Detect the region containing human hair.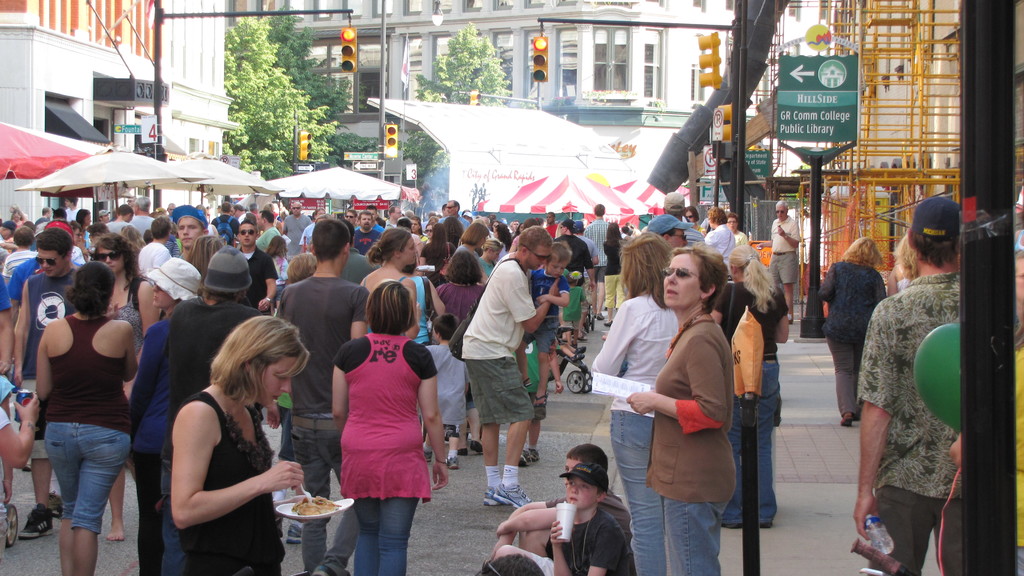
(493,232,543,263).
